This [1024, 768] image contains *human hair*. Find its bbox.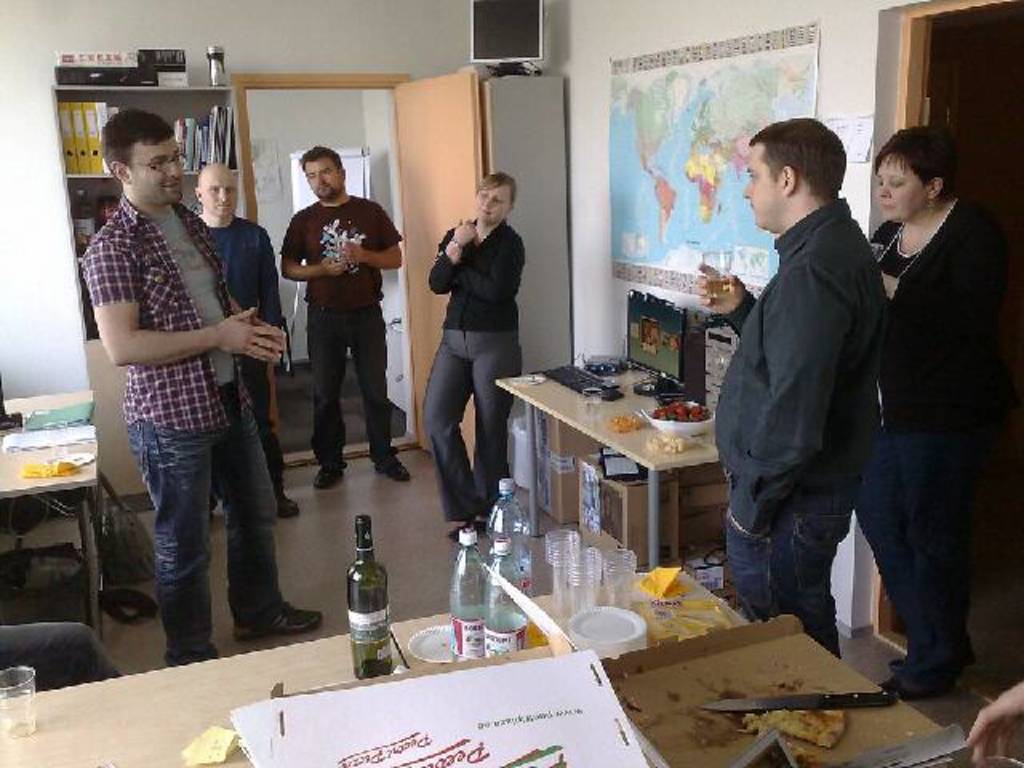
[left=98, top=110, right=178, bottom=186].
